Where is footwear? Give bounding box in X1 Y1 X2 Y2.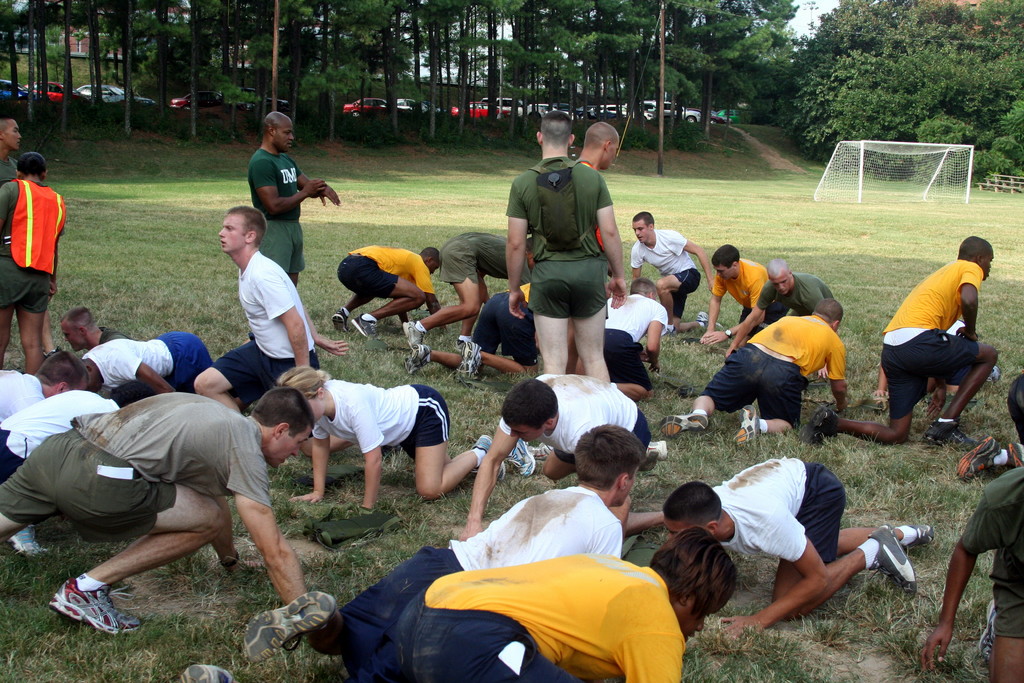
868 524 920 599.
